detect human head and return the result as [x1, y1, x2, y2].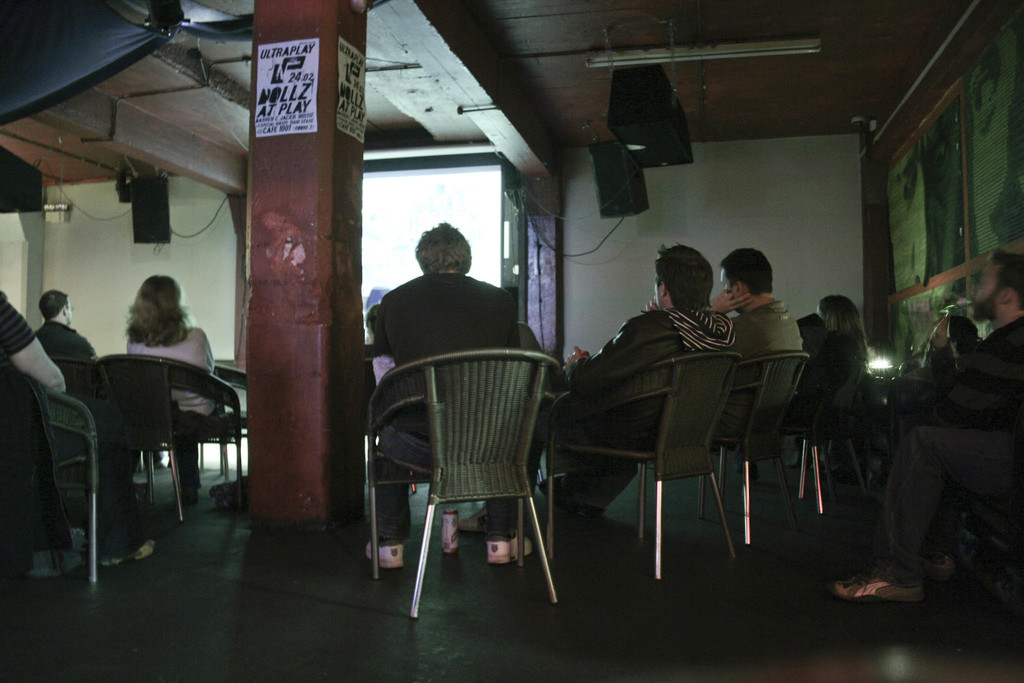
[814, 297, 858, 336].
